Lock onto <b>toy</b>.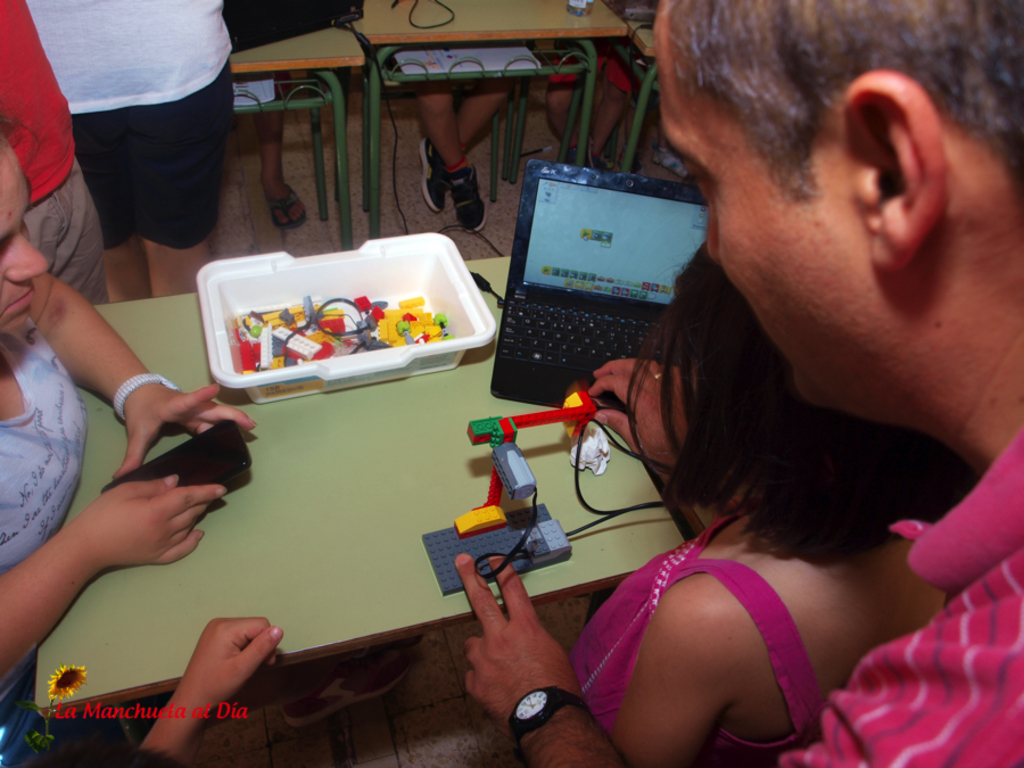
Locked: box=[429, 420, 572, 589].
